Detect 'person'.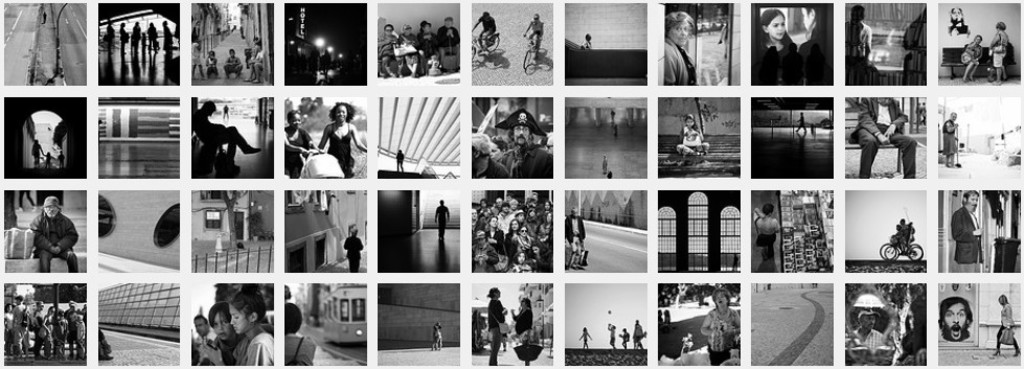
Detected at Rect(854, 305, 878, 341).
